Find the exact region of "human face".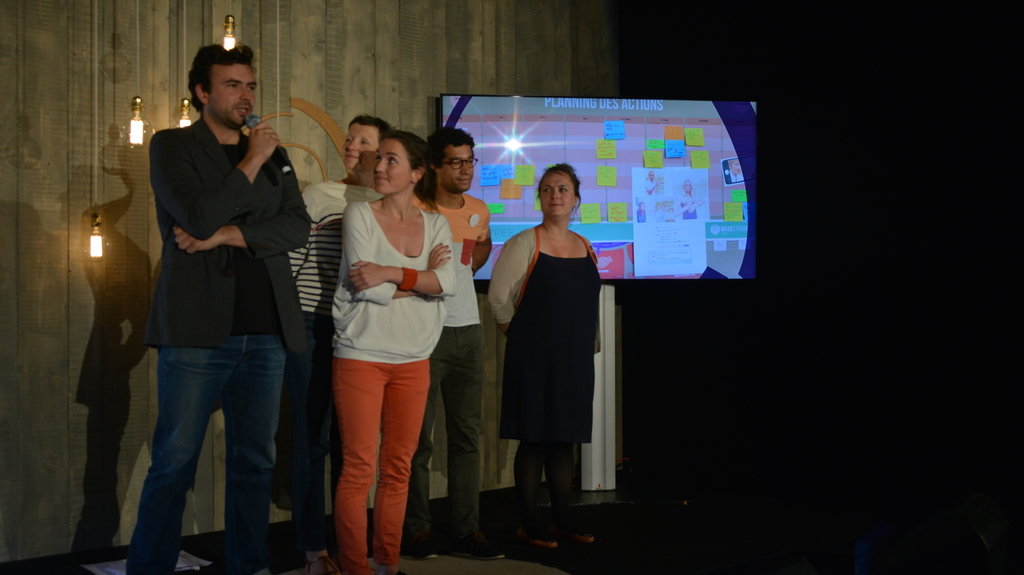
Exact region: crop(375, 140, 409, 193).
